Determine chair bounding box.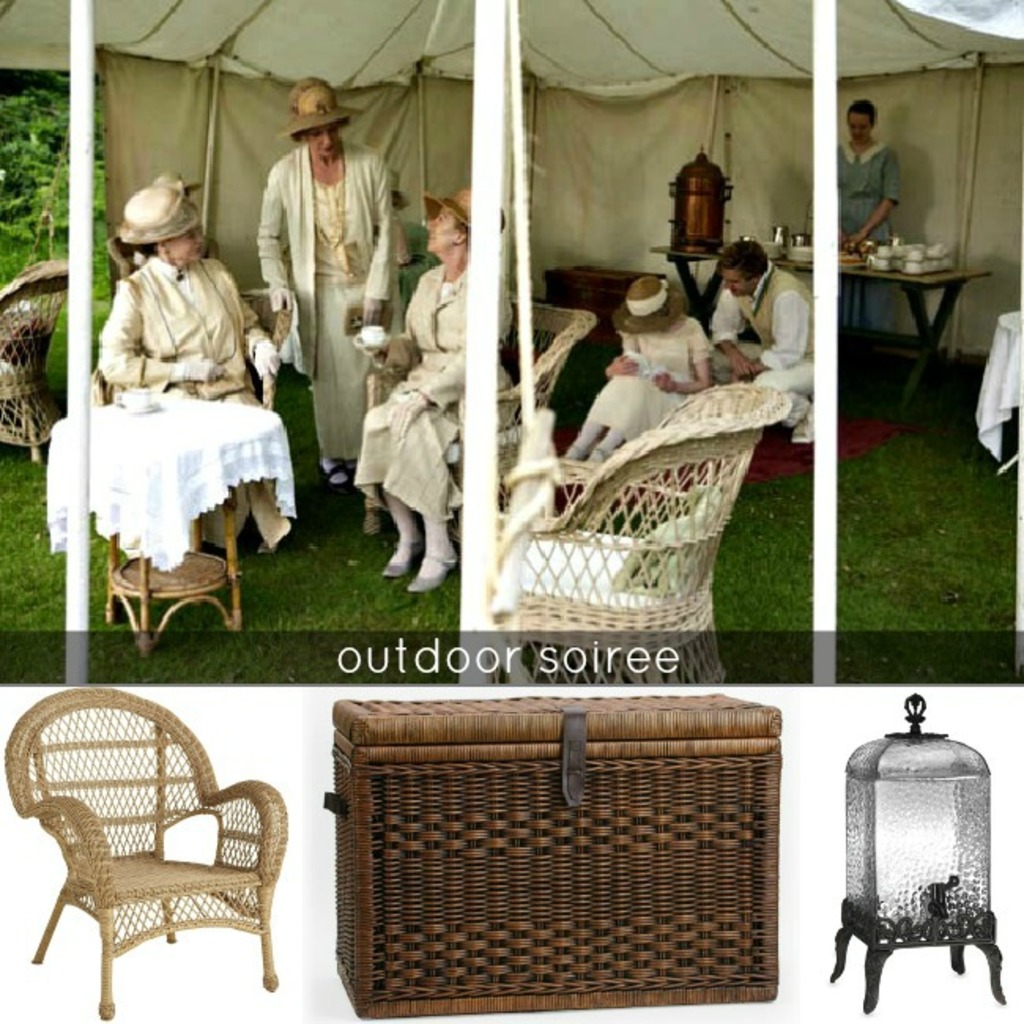
Determined: [2, 262, 72, 465].
